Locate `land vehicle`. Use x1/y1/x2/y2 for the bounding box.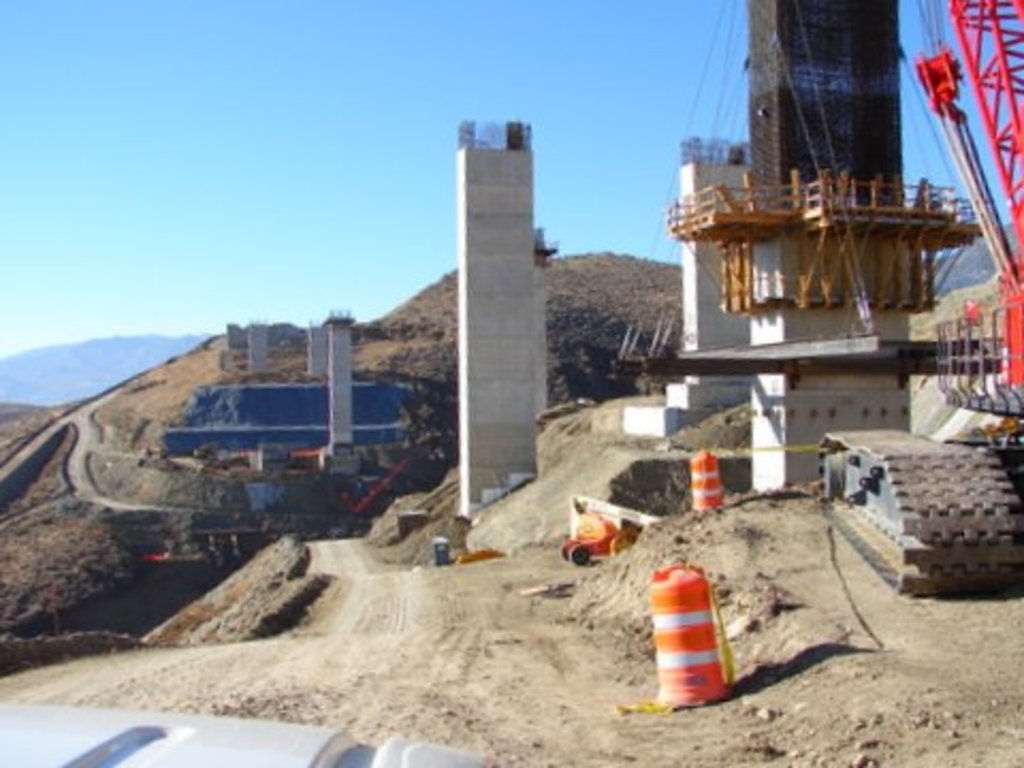
823/0/1022/595.
